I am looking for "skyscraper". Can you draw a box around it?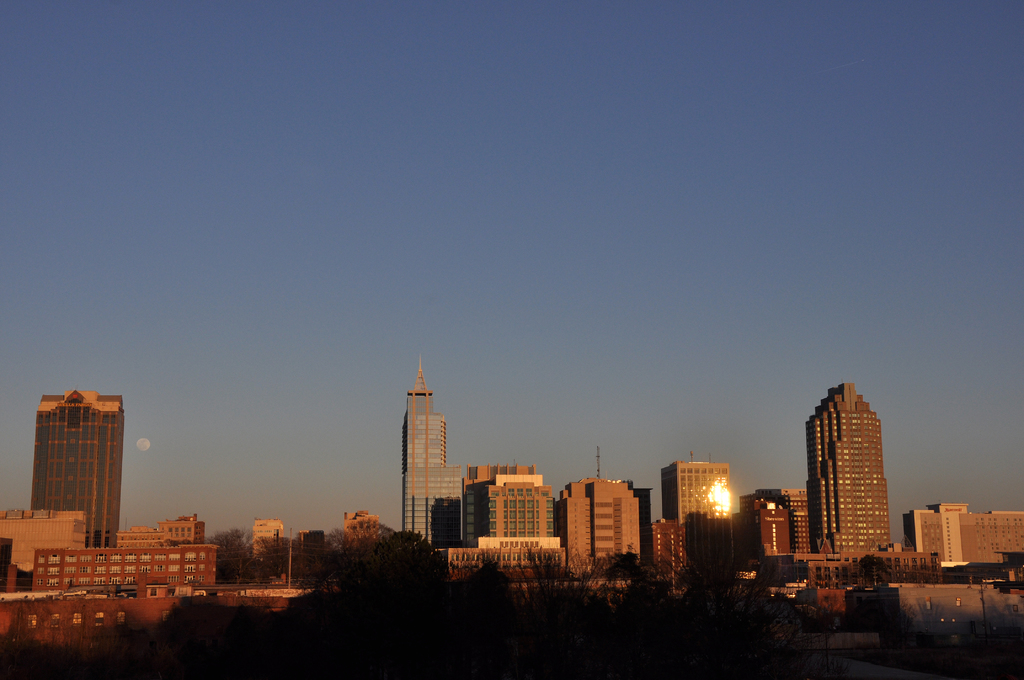
Sure, the bounding box is <region>404, 355, 429, 548</region>.
